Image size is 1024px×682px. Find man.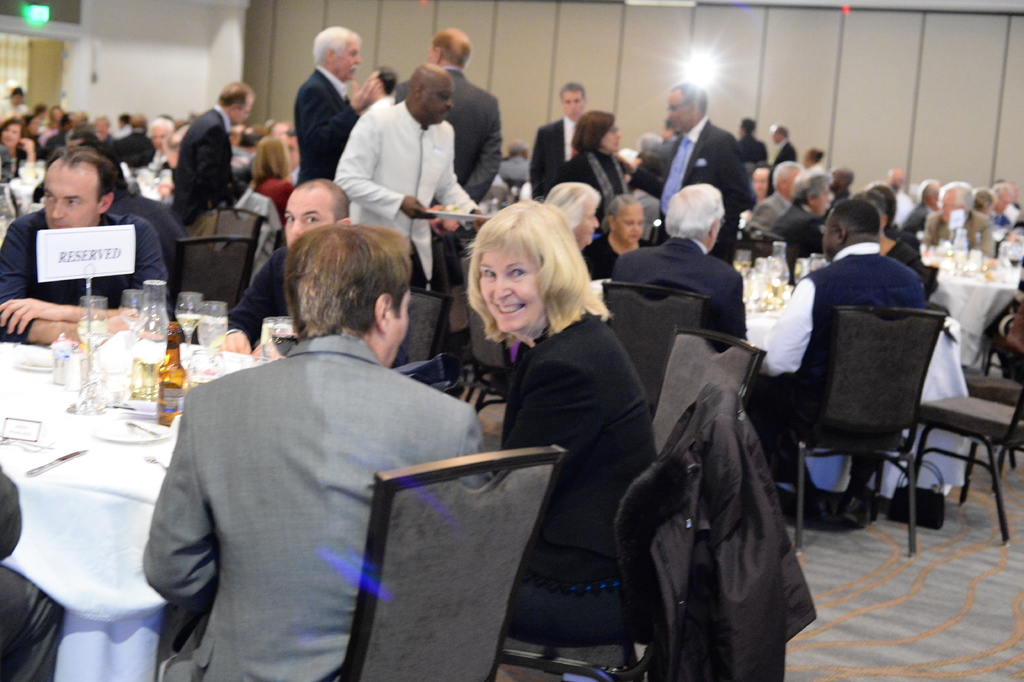
box(764, 196, 925, 518).
